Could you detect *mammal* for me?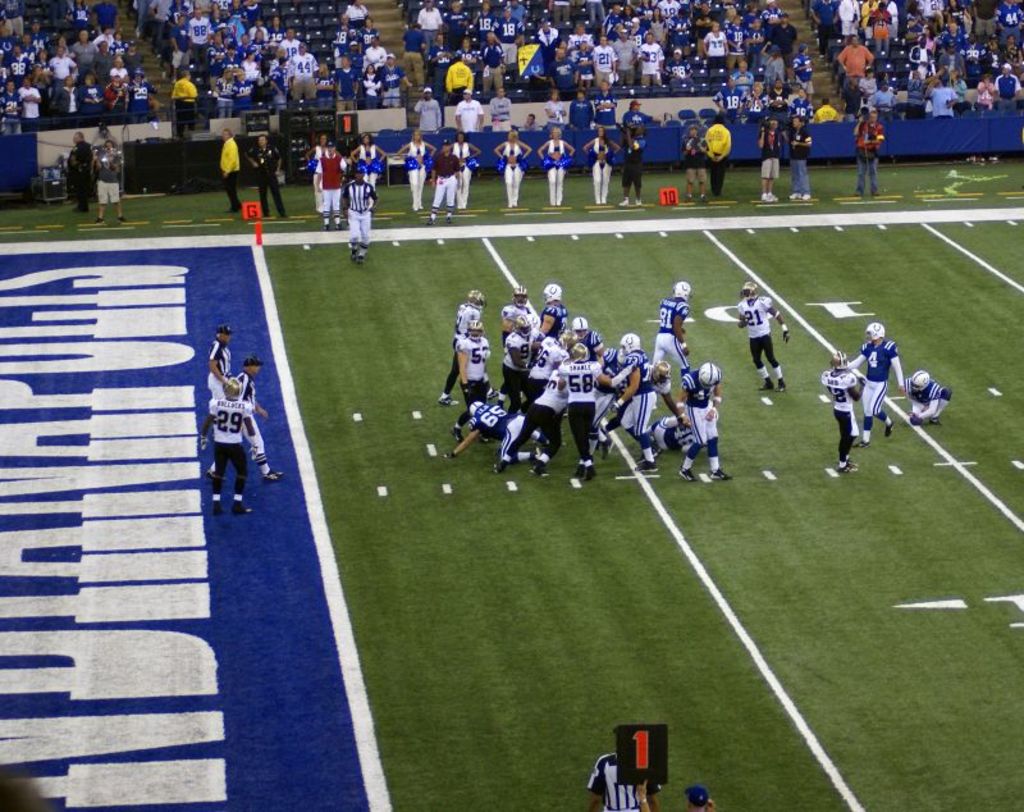
Detection result: locate(769, 82, 790, 115).
